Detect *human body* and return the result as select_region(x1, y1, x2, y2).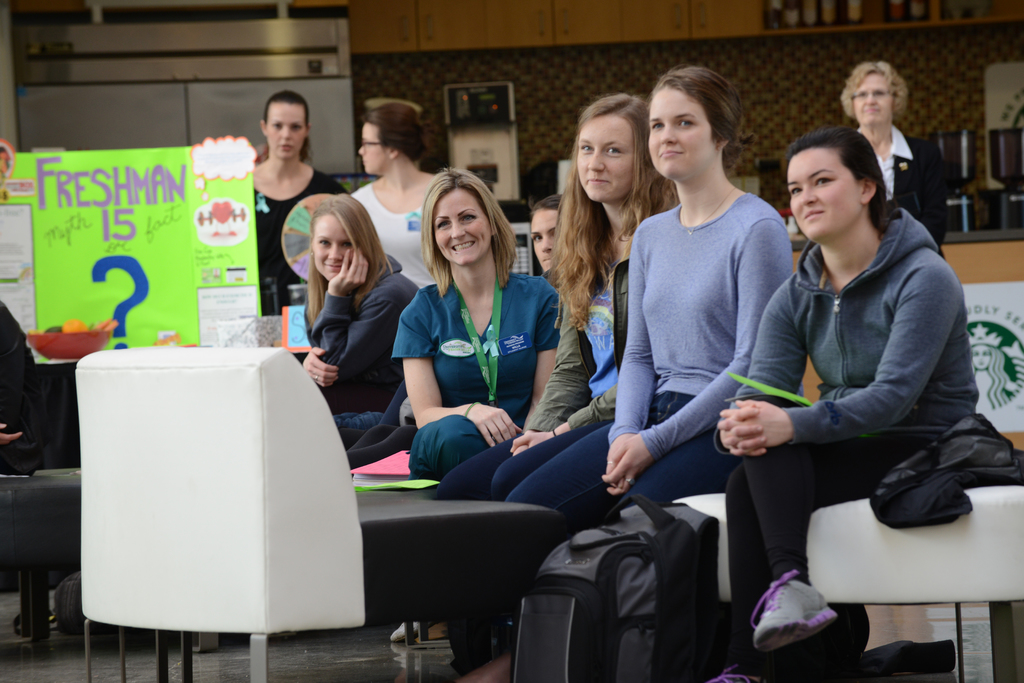
select_region(754, 84, 972, 647).
